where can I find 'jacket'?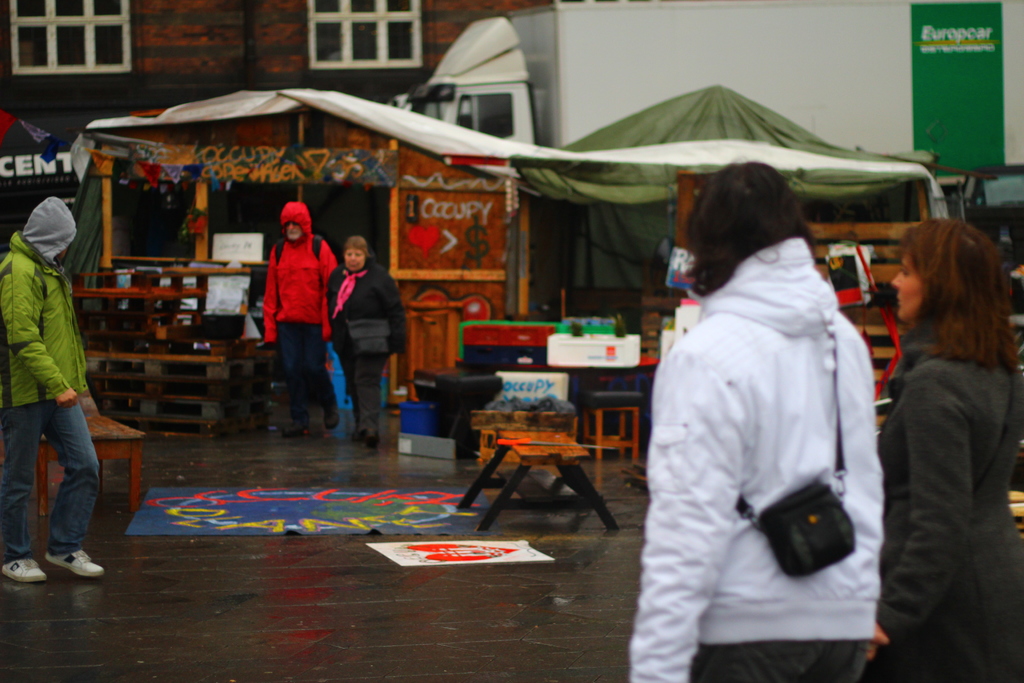
You can find it at 631, 236, 886, 675.
